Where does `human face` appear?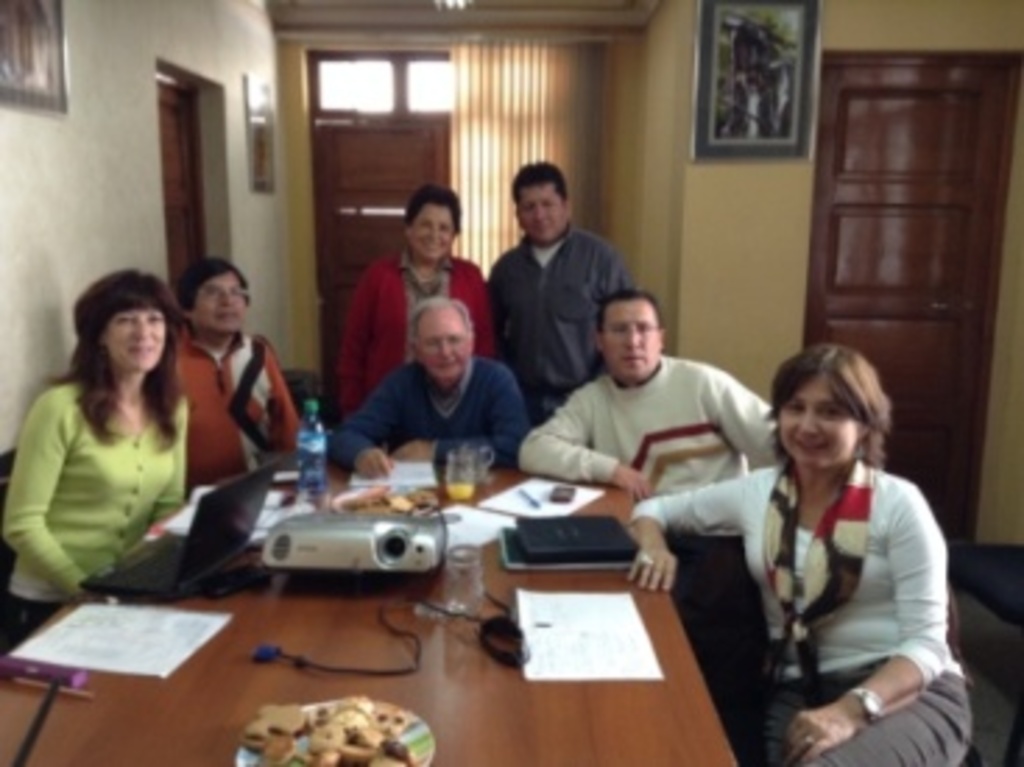
Appears at box(419, 307, 466, 379).
